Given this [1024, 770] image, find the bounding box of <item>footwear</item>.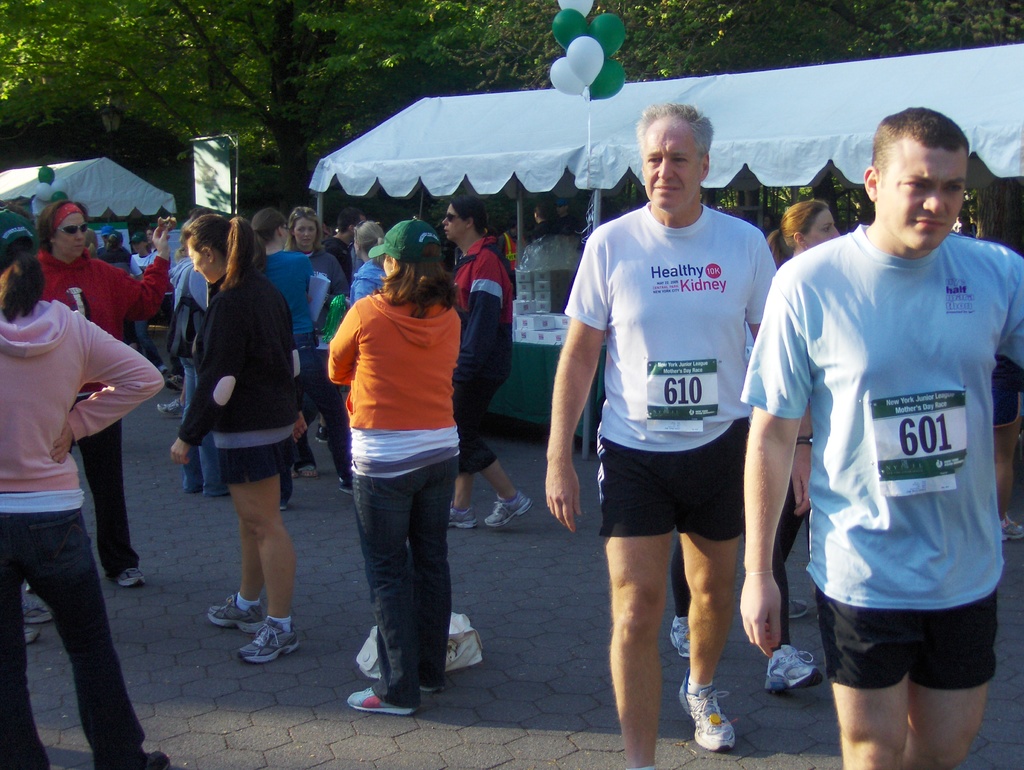
select_region(168, 374, 185, 390).
